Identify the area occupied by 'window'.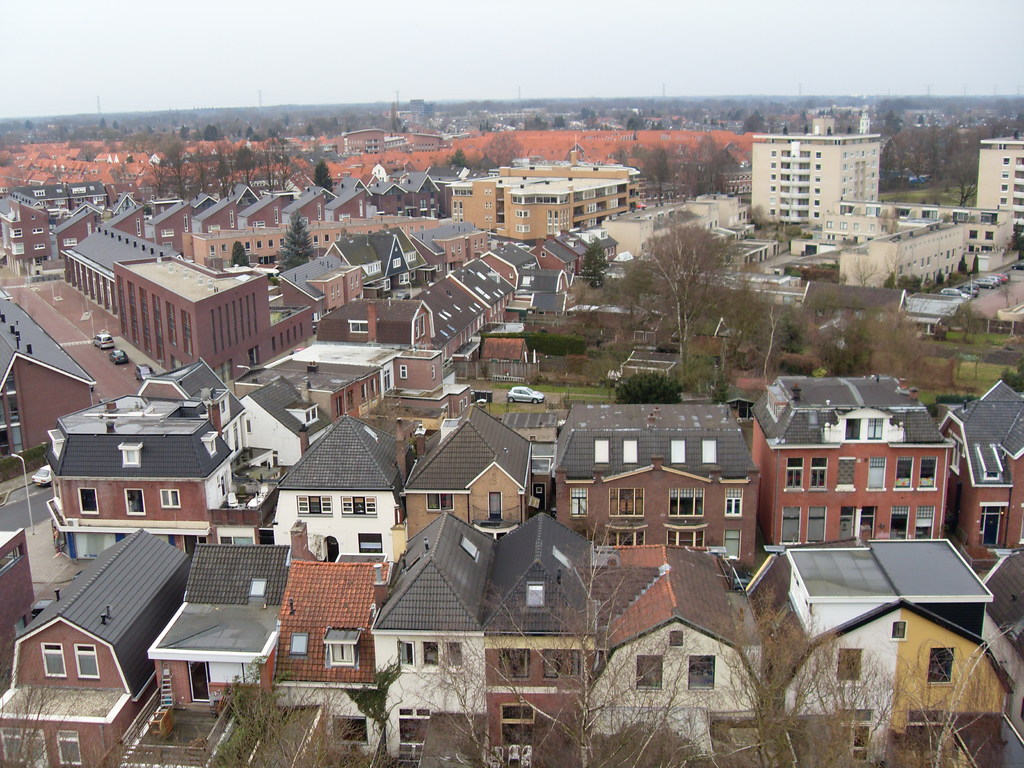
Area: 870 460 886 491.
